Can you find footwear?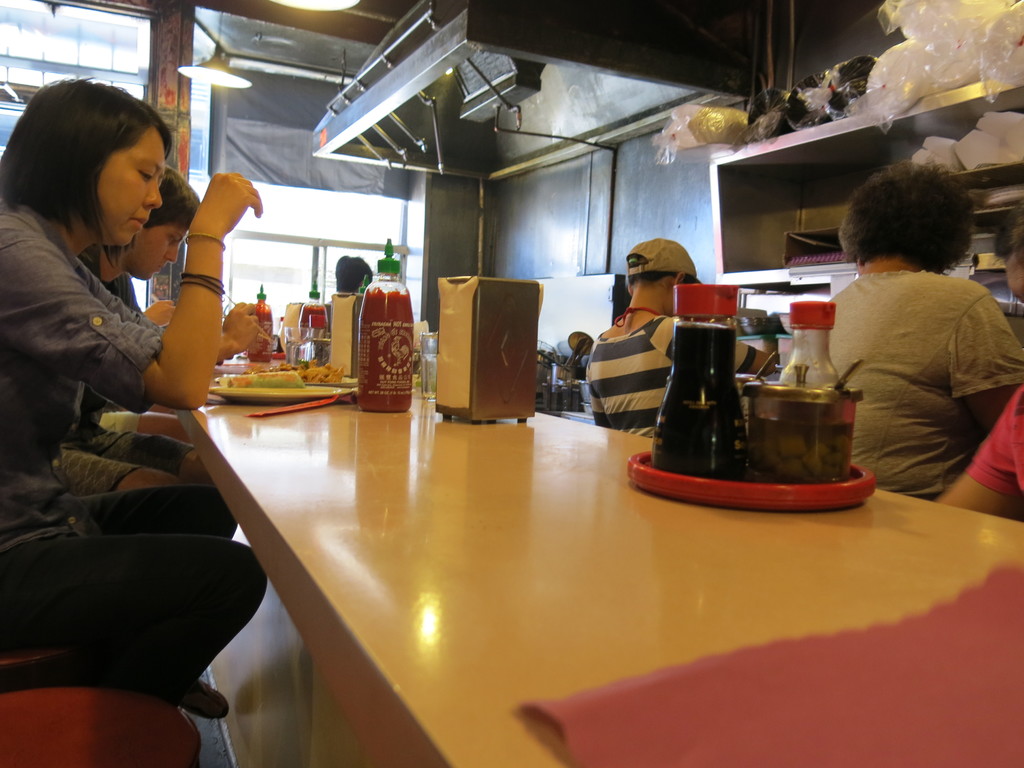
Yes, bounding box: x1=180, y1=682, x2=229, y2=715.
